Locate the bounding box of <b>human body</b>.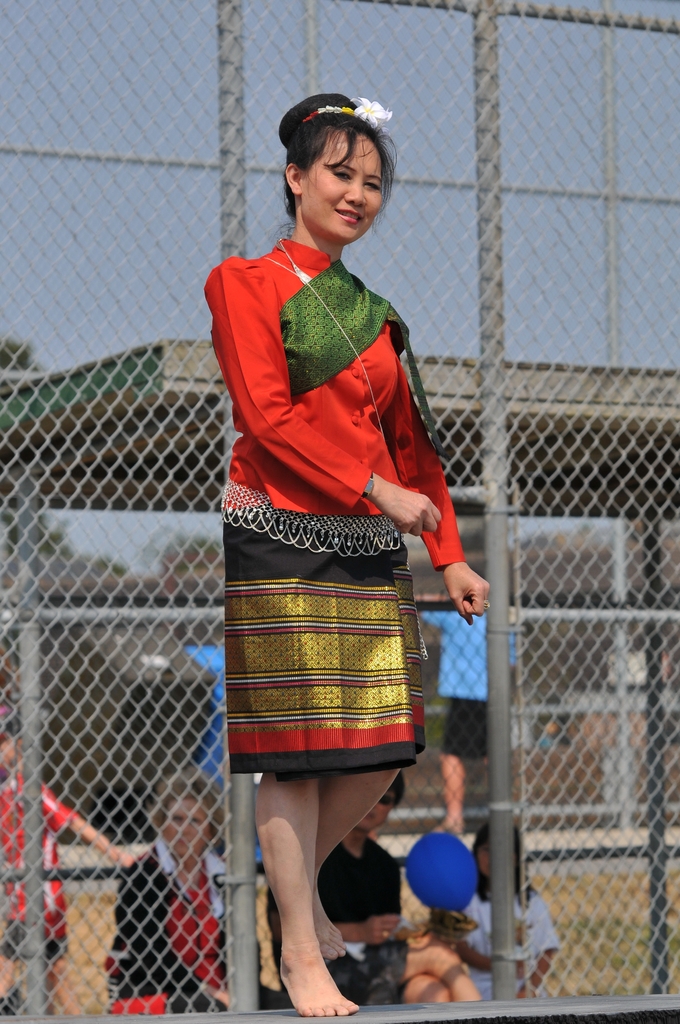
Bounding box: l=0, t=769, r=133, b=1022.
